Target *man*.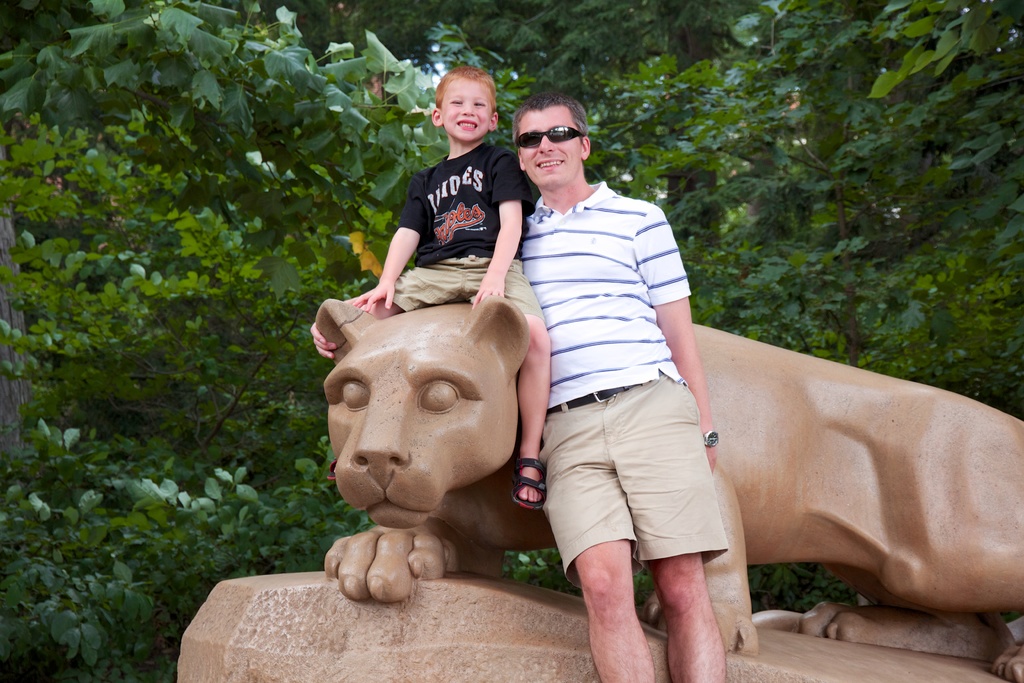
Target region: (500, 94, 744, 653).
